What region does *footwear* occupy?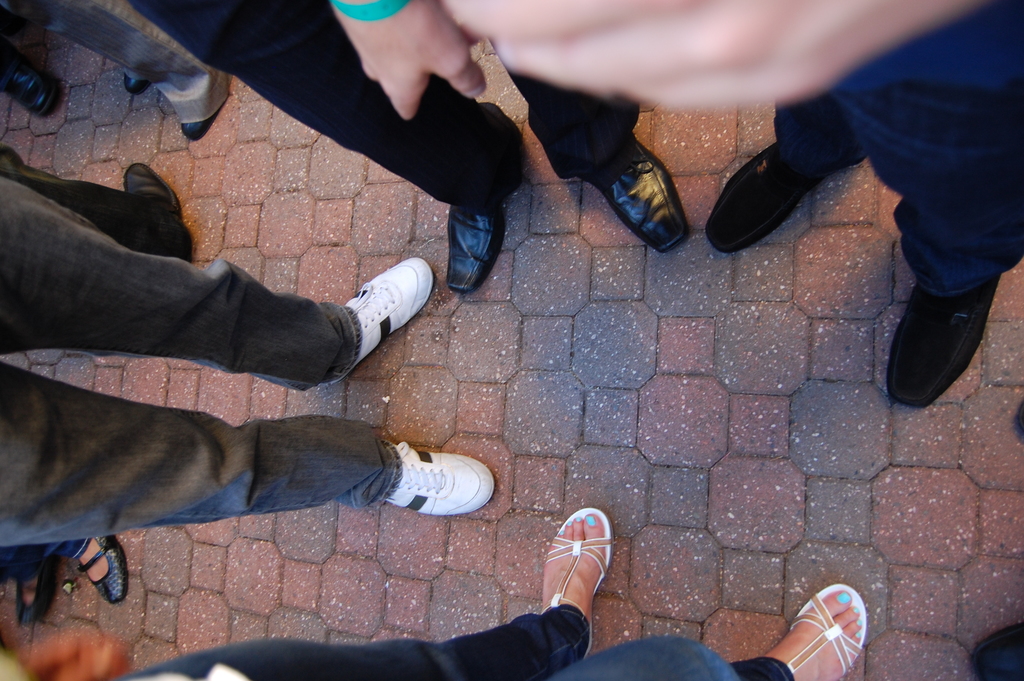
[885,258,1004,423].
